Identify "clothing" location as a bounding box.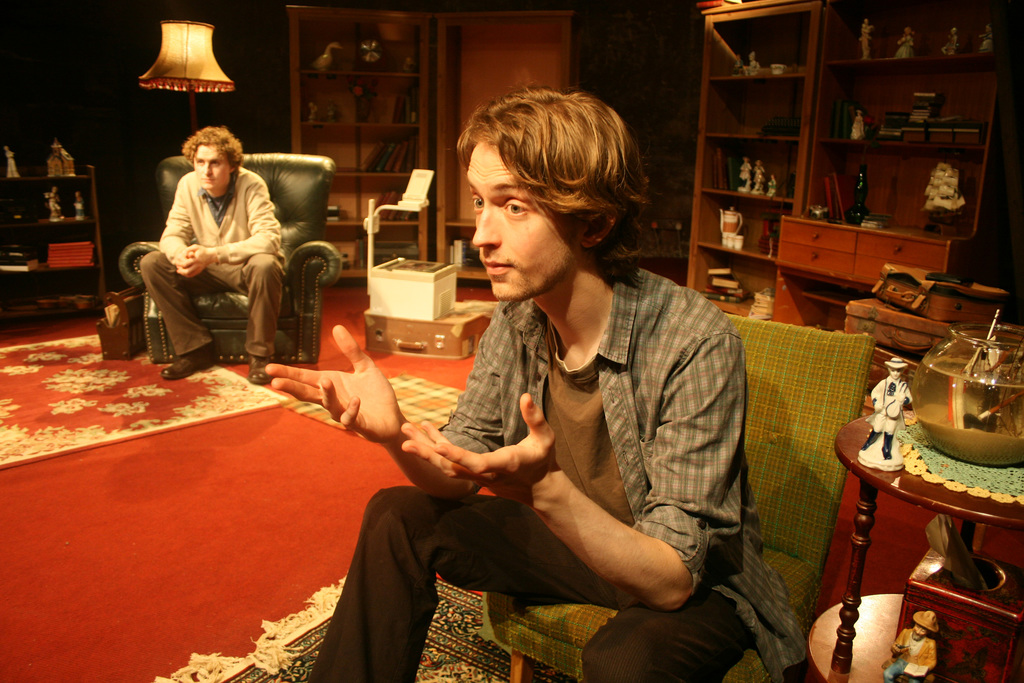
Rect(140, 165, 291, 358).
